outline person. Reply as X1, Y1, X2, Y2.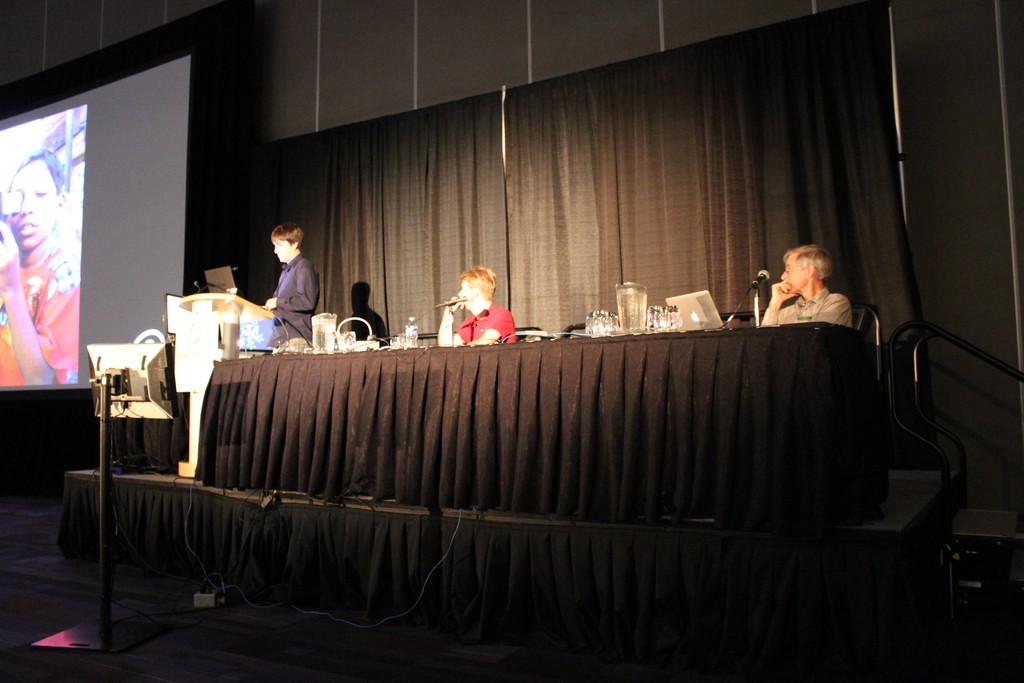
761, 242, 854, 322.
